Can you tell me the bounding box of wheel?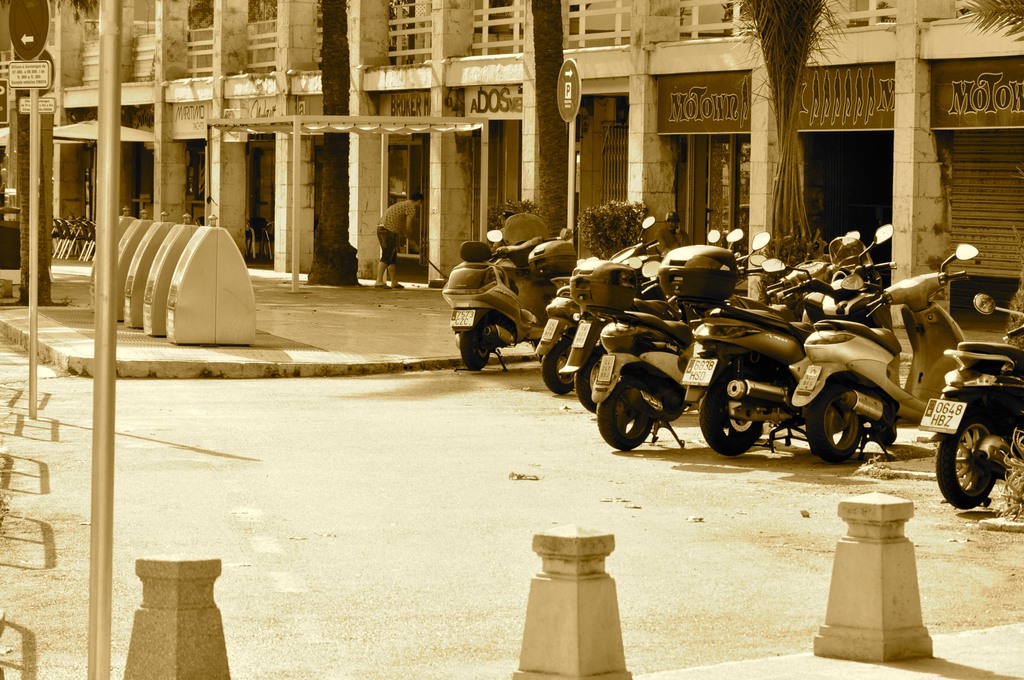
locate(576, 346, 609, 412).
